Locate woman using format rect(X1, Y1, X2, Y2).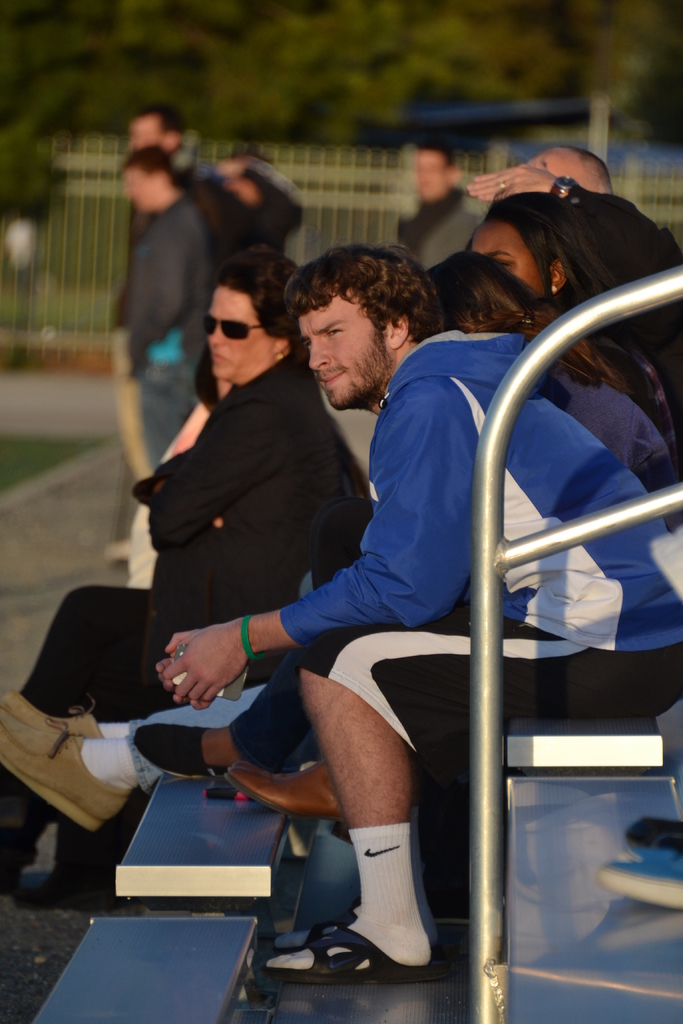
rect(0, 241, 372, 894).
